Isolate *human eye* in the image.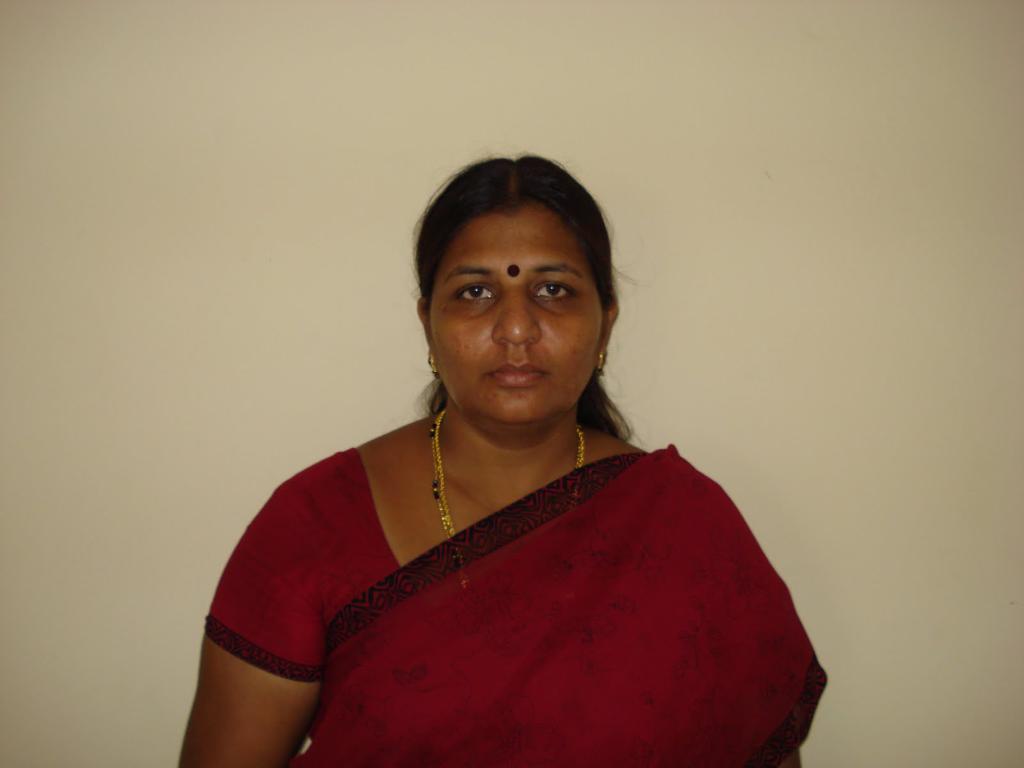
Isolated region: (531,278,579,305).
